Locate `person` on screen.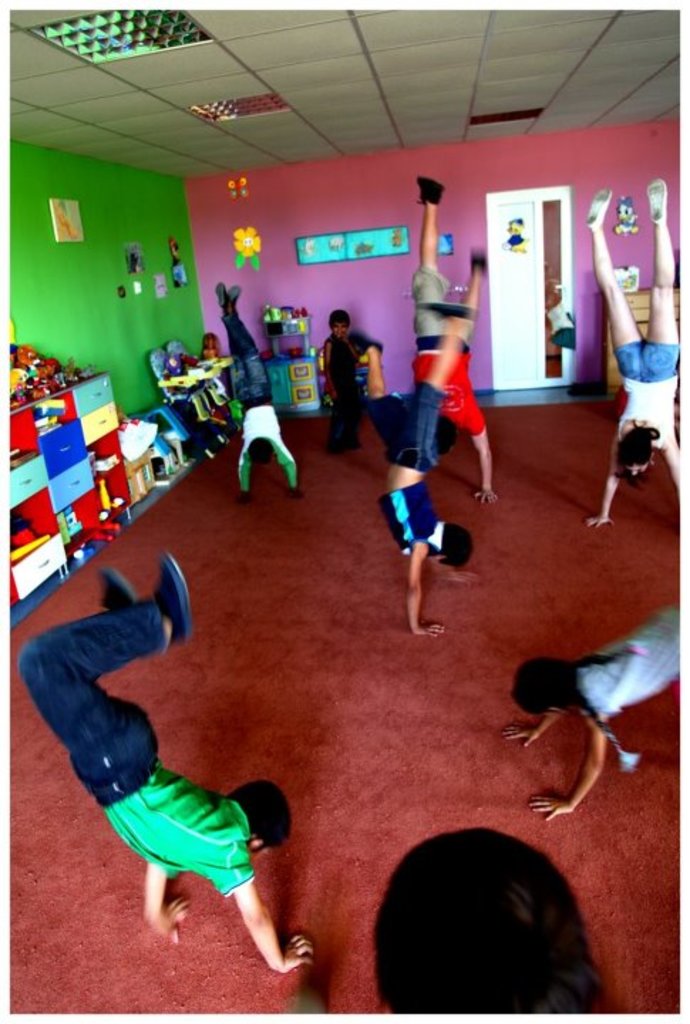
On screen at rect(380, 823, 600, 1018).
